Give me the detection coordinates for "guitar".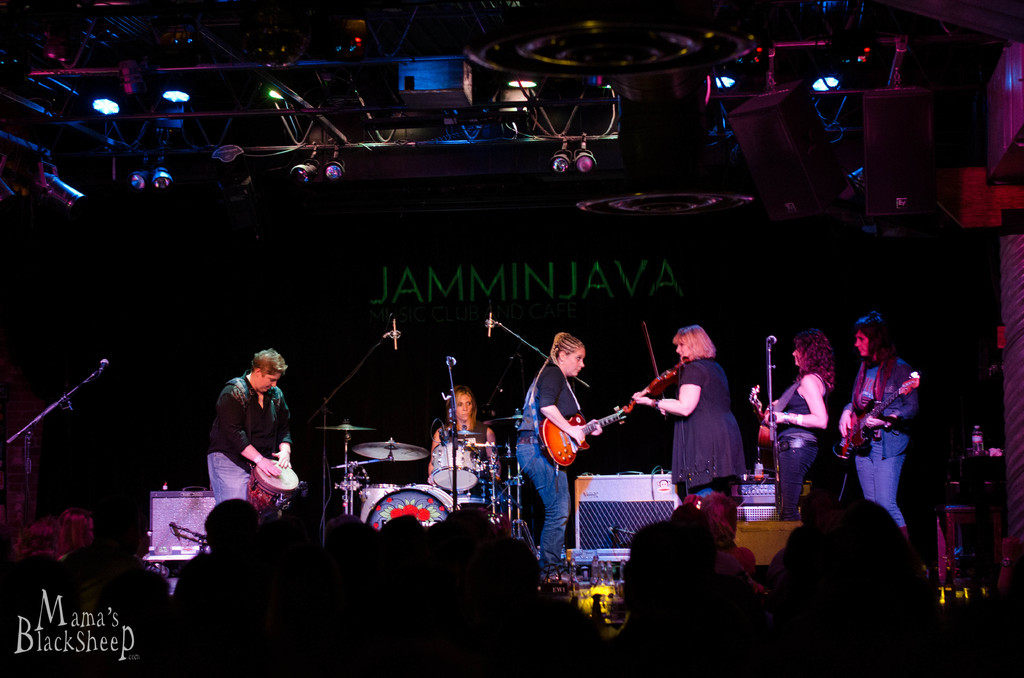
crop(523, 403, 620, 481).
